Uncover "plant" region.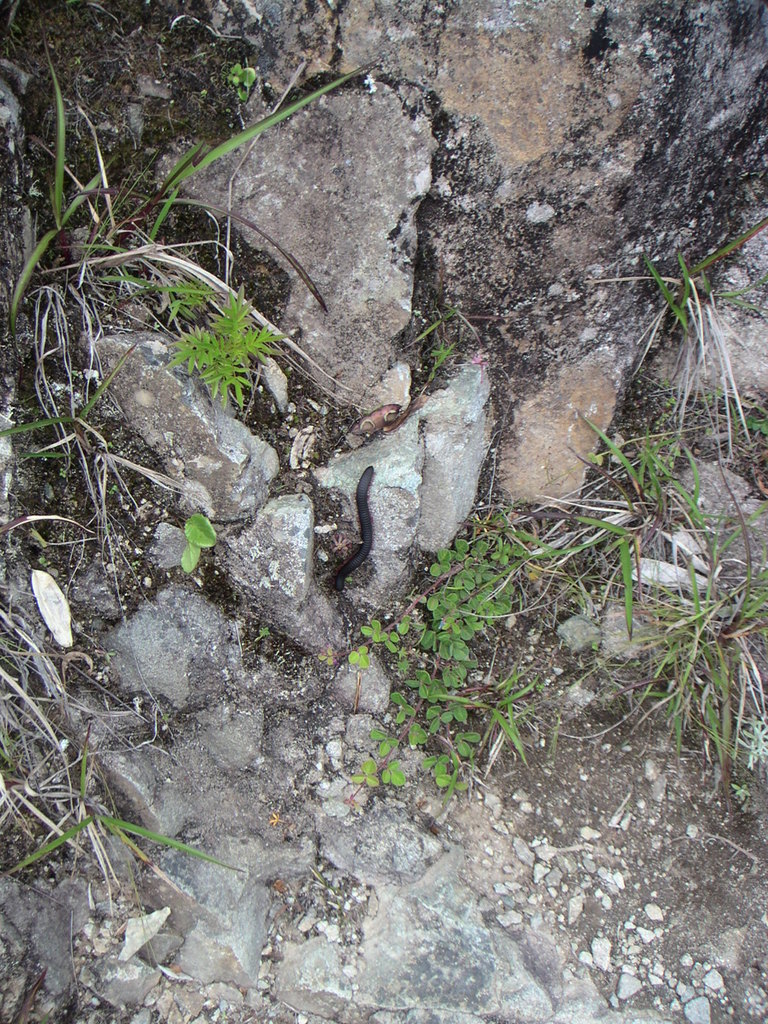
Uncovered: 164:259:305:429.
